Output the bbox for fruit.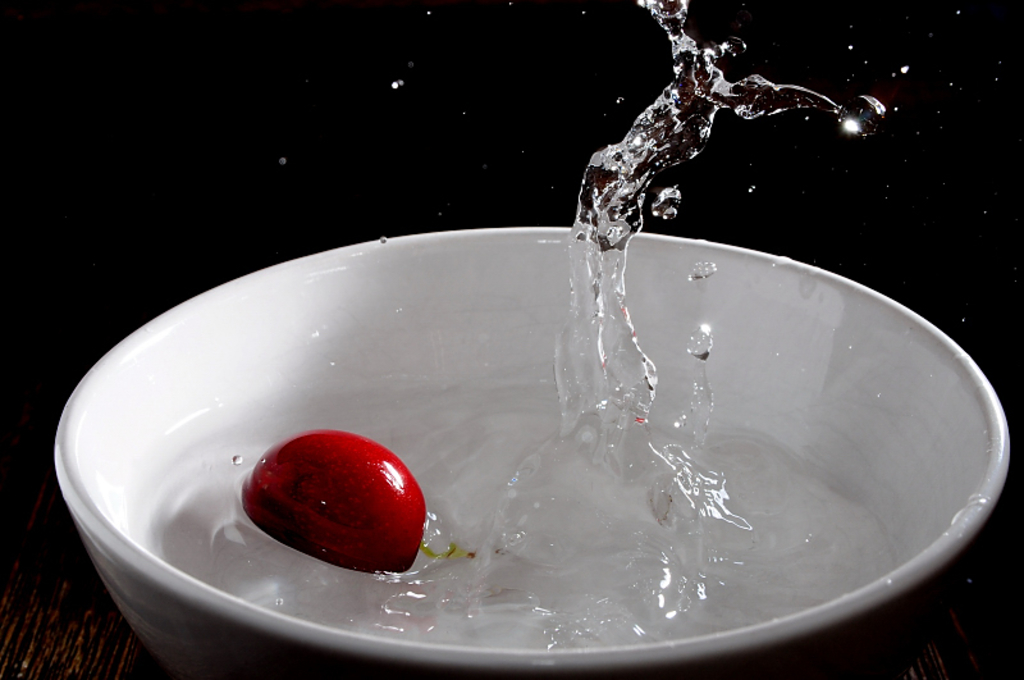
bbox=(252, 443, 436, 566).
